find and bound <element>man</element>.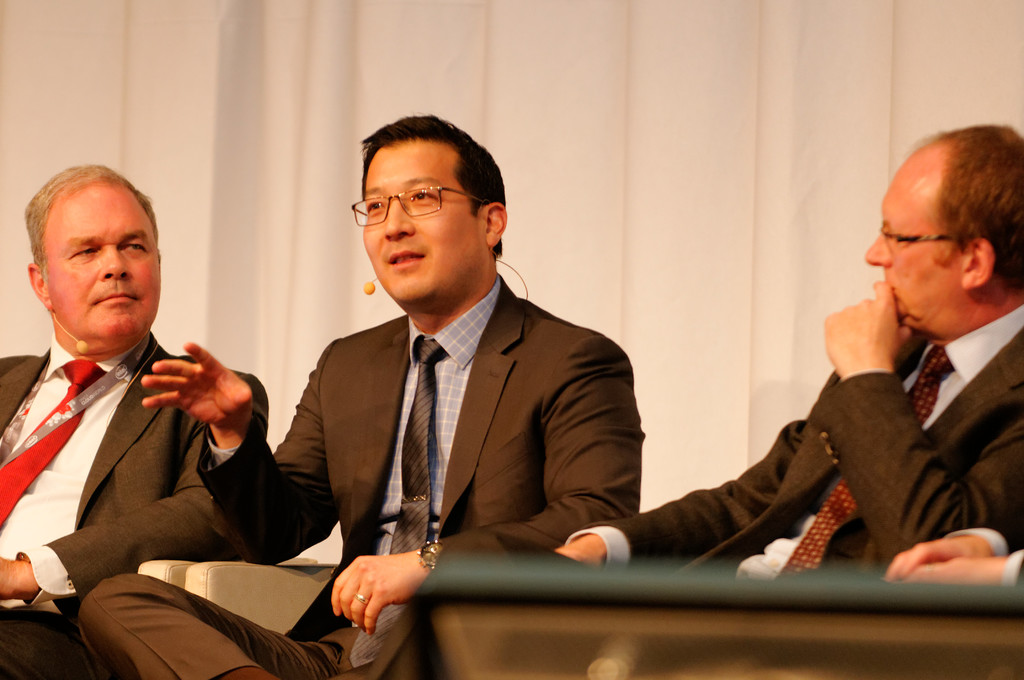
Bound: 0,166,270,679.
